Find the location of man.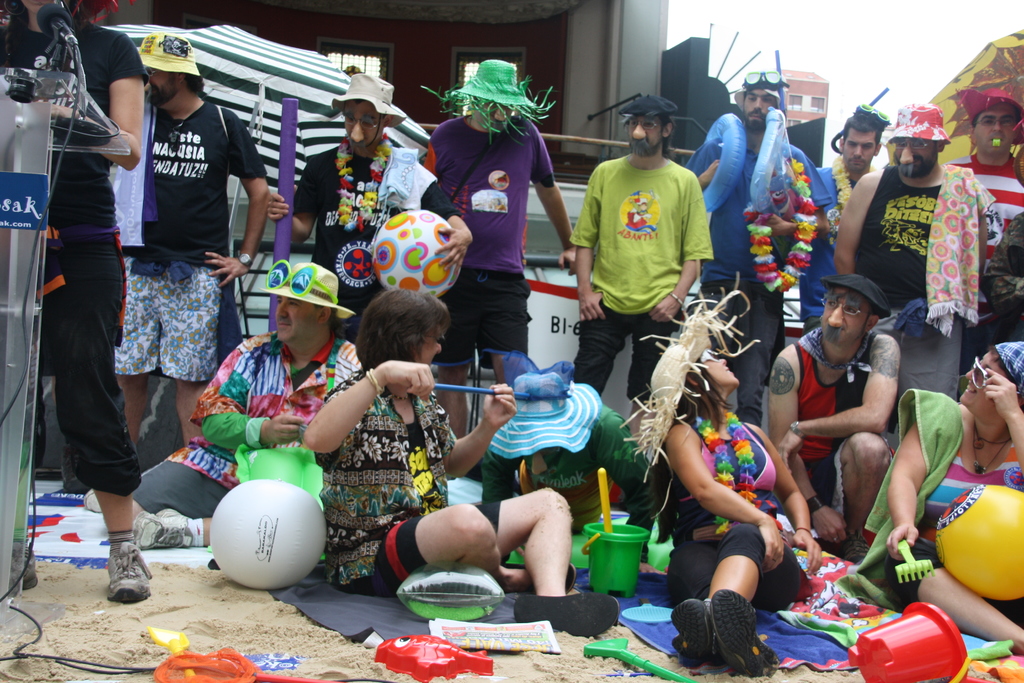
Location: select_region(268, 72, 475, 336).
